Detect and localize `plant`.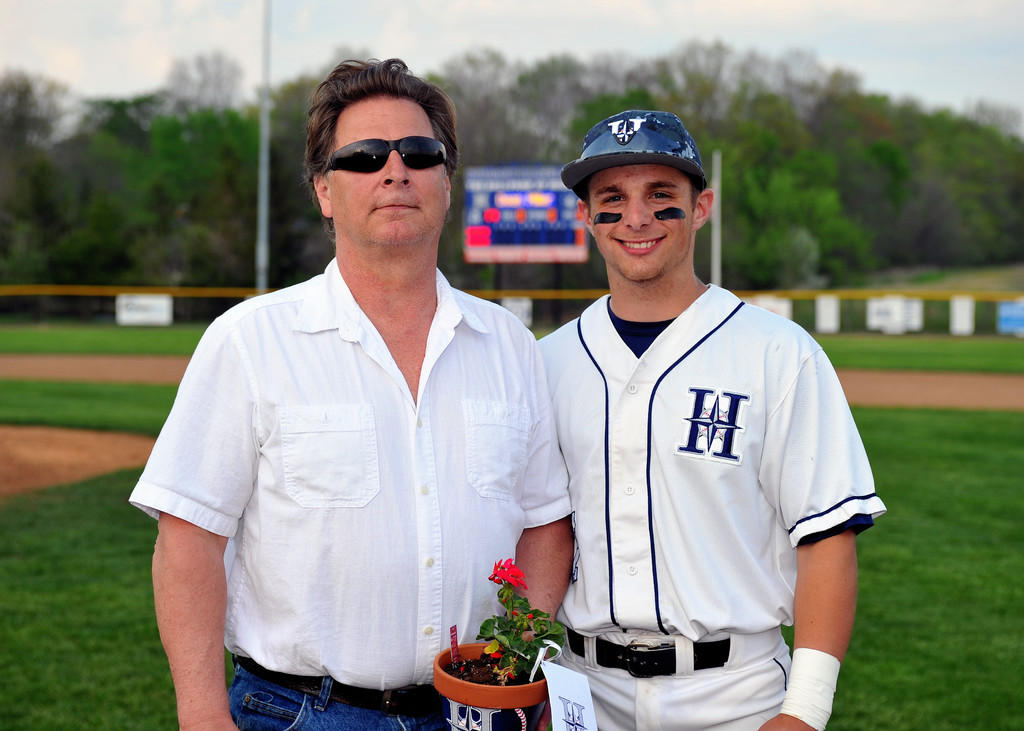
Localized at [888, 262, 961, 294].
